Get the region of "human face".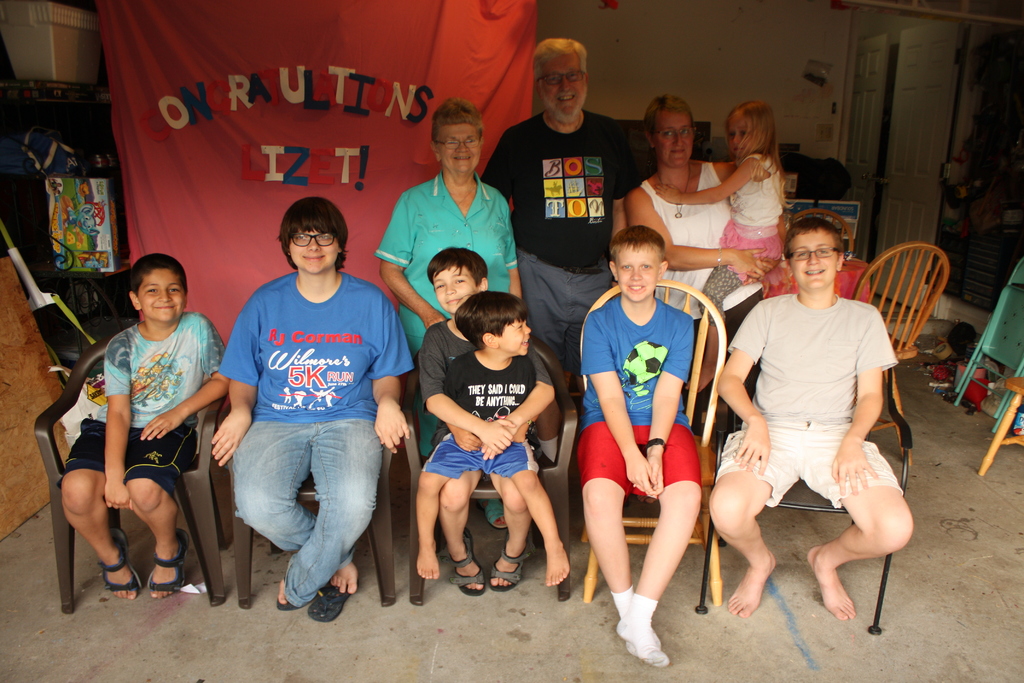
detection(730, 108, 753, 160).
